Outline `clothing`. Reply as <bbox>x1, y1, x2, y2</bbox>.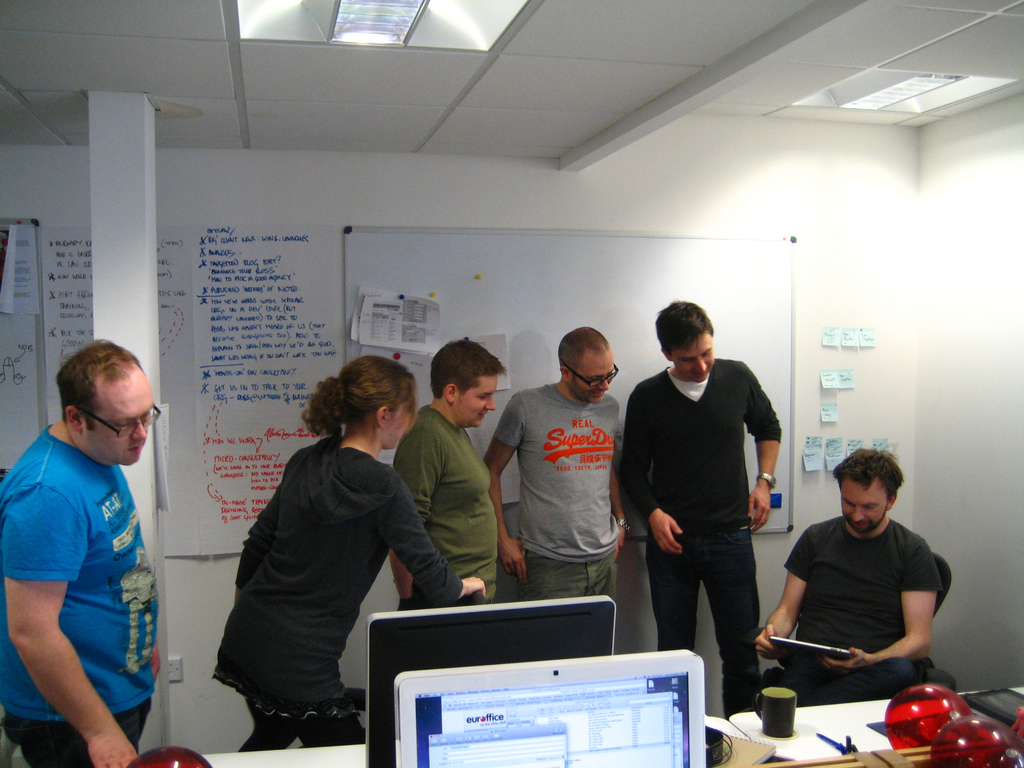
<bbox>499, 381, 621, 600</bbox>.
